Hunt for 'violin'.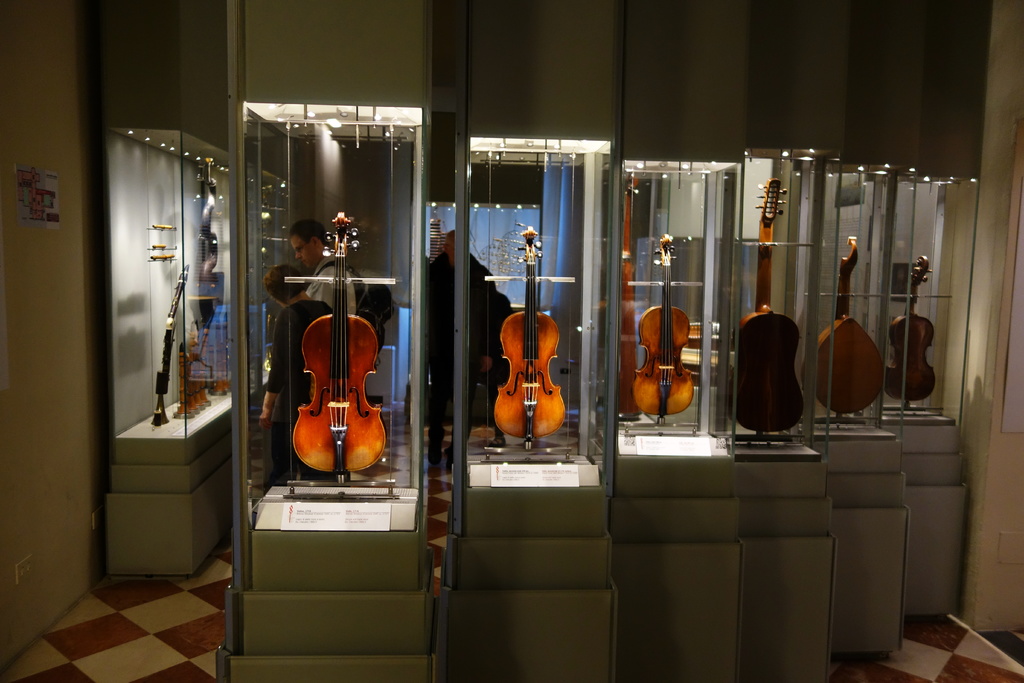
Hunted down at bbox(814, 235, 882, 423).
